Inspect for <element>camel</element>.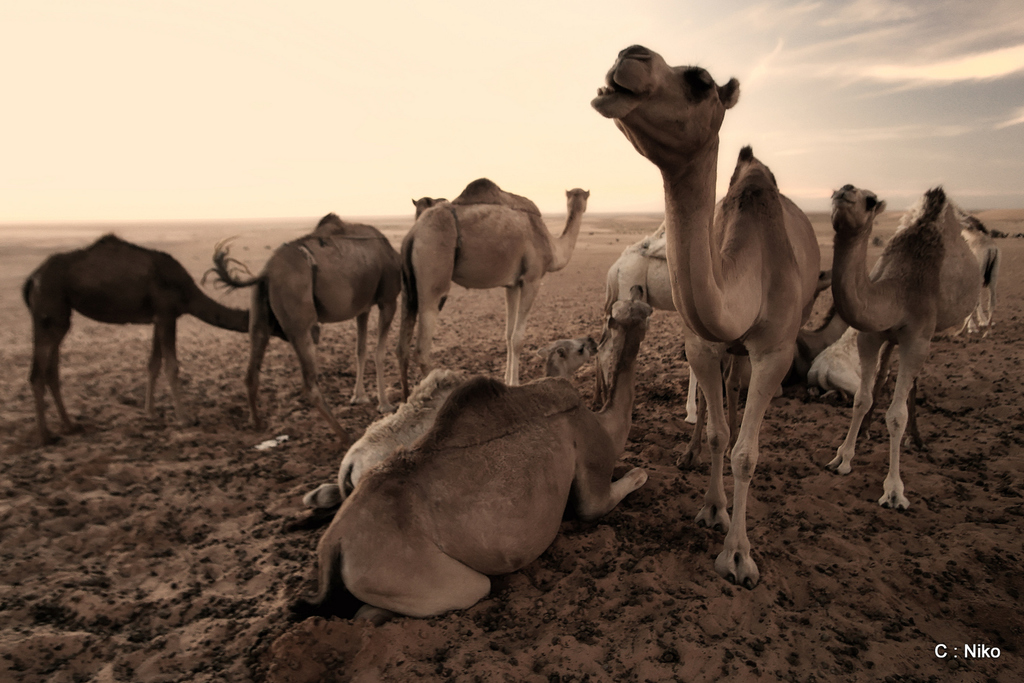
Inspection: select_region(20, 229, 319, 444).
